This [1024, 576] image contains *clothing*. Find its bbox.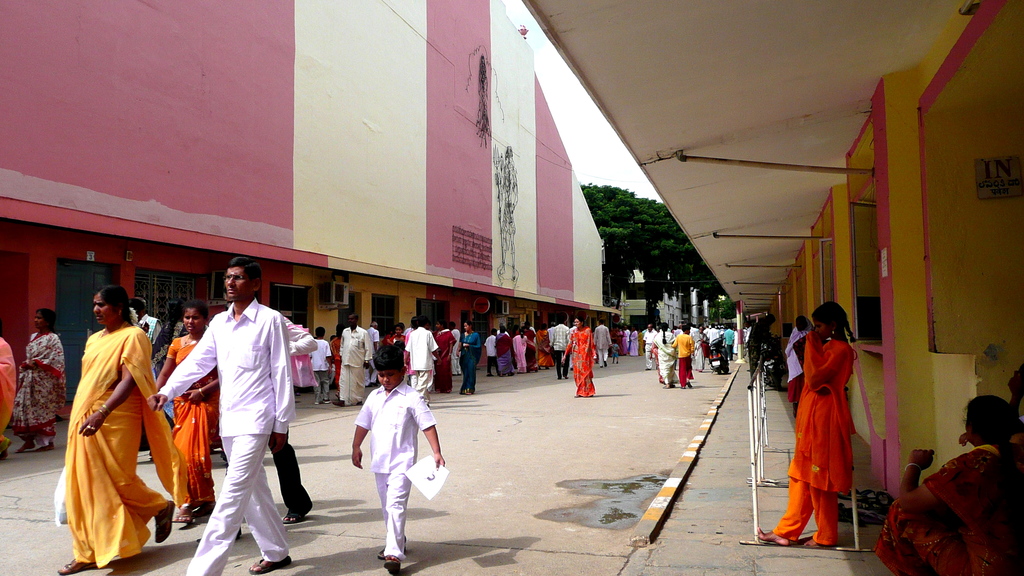
(left=365, top=327, right=384, bottom=381).
